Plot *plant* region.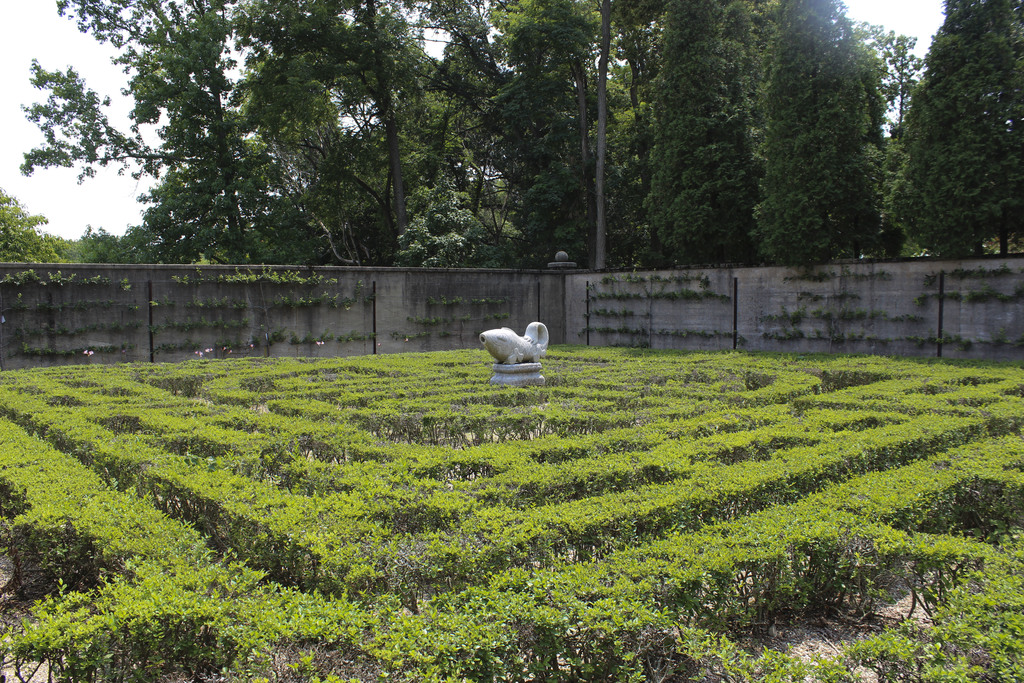
Plotted at crop(468, 327, 483, 340).
